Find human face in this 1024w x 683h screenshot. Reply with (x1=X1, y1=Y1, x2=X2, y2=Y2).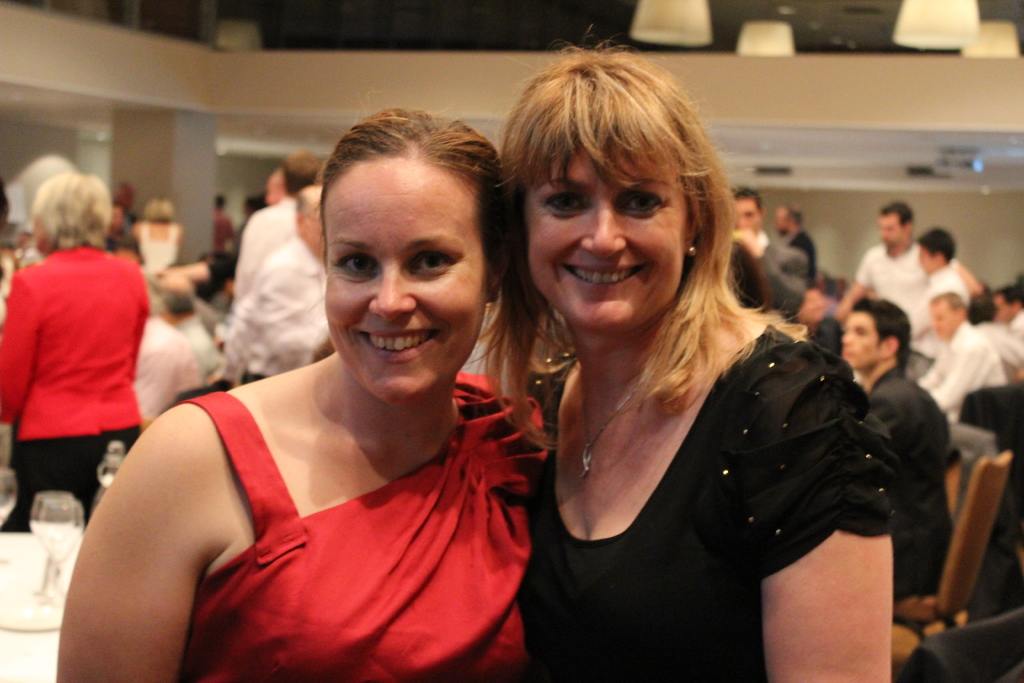
(x1=321, y1=163, x2=489, y2=402).
